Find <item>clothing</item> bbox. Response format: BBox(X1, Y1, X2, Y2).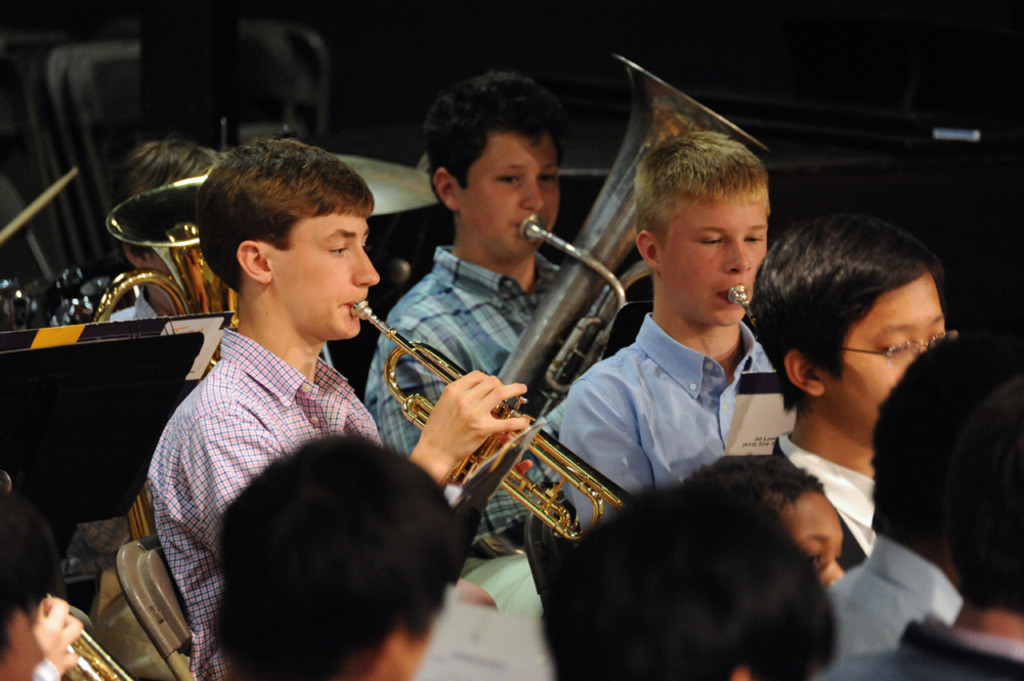
BBox(767, 428, 895, 594).
